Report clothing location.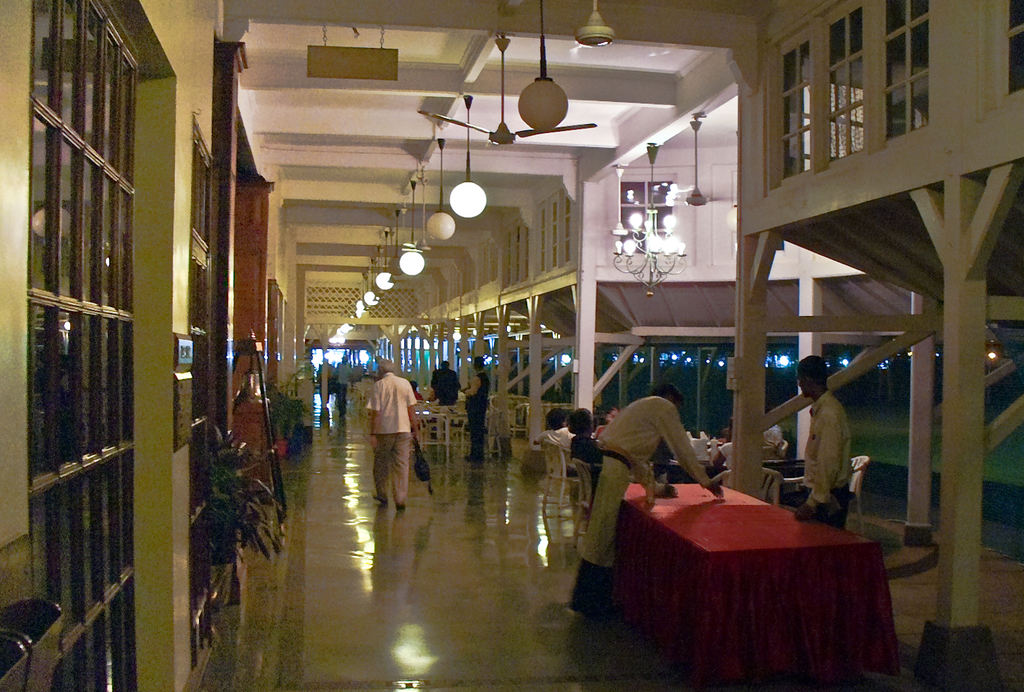
Report: rect(715, 440, 730, 472).
